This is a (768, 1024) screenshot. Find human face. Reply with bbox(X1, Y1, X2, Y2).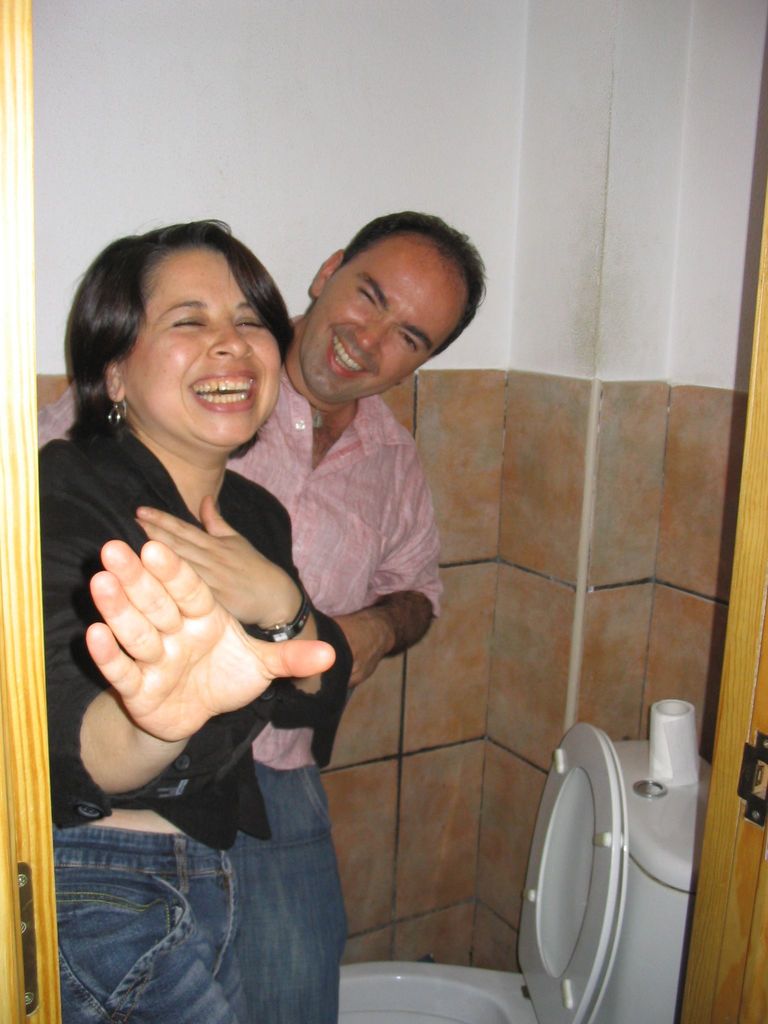
bbox(127, 252, 283, 458).
